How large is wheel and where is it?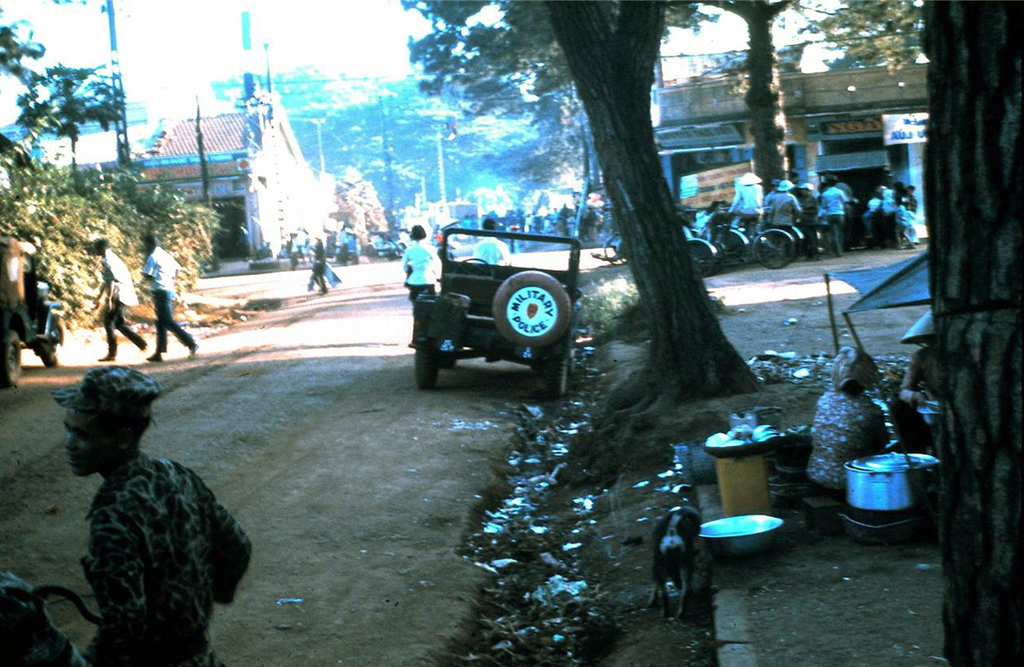
Bounding box: x1=754 y1=228 x2=800 y2=267.
